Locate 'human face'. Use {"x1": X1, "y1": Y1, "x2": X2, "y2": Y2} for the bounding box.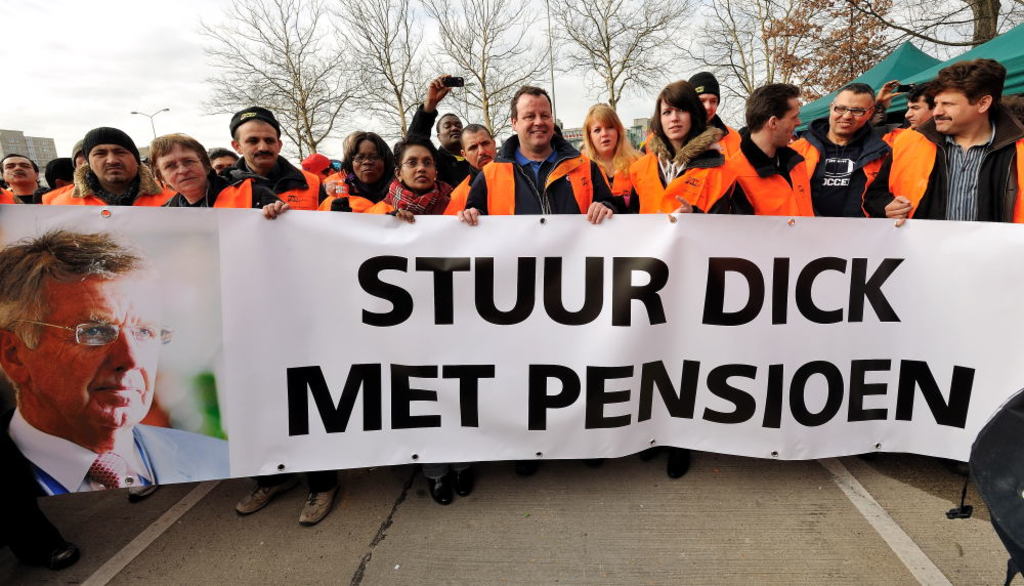
{"x1": 399, "y1": 149, "x2": 438, "y2": 192}.
